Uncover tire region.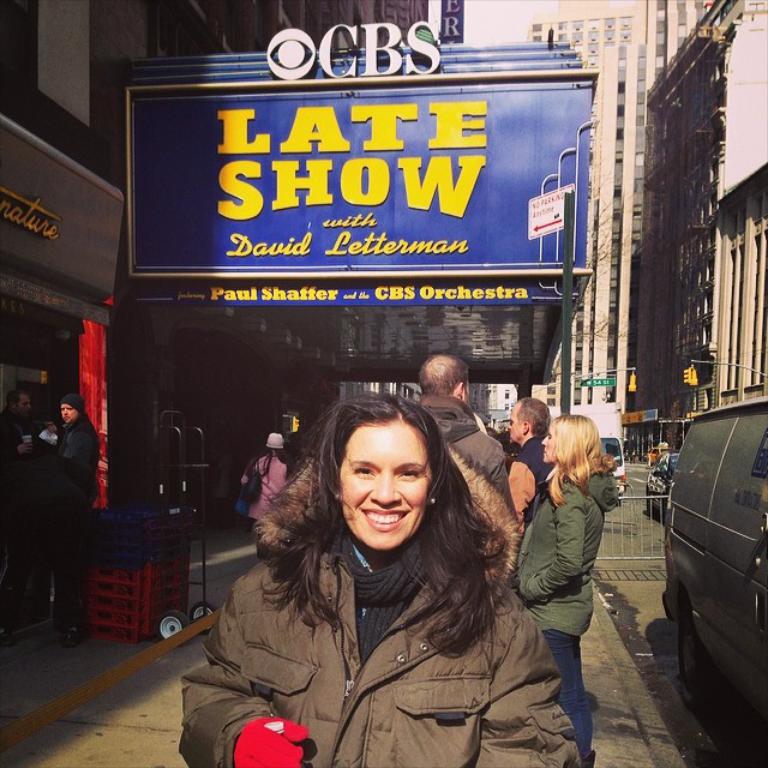
Uncovered: 193,601,221,622.
